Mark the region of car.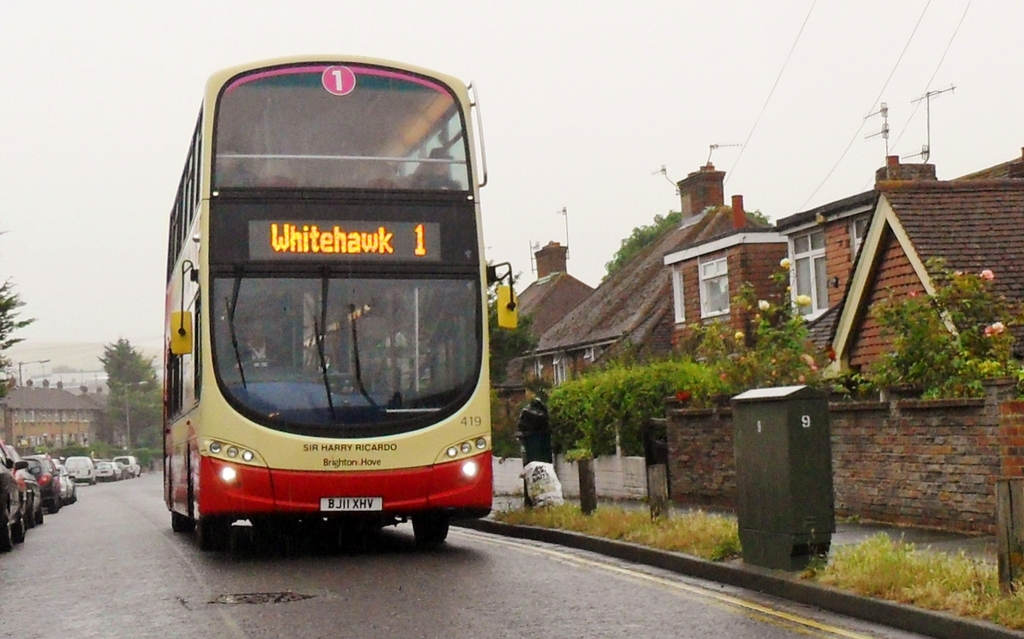
Region: 0 439 26 551.
